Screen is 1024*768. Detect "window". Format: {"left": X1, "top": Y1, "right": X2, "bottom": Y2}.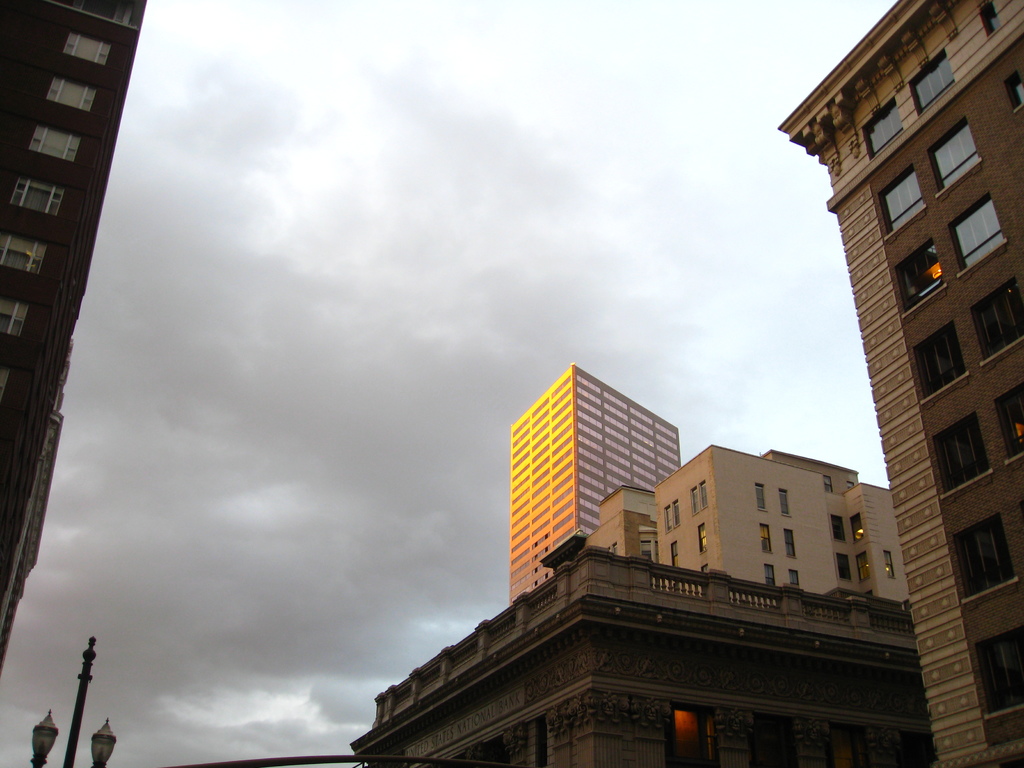
{"left": 0, "top": 228, "right": 51, "bottom": 276}.
